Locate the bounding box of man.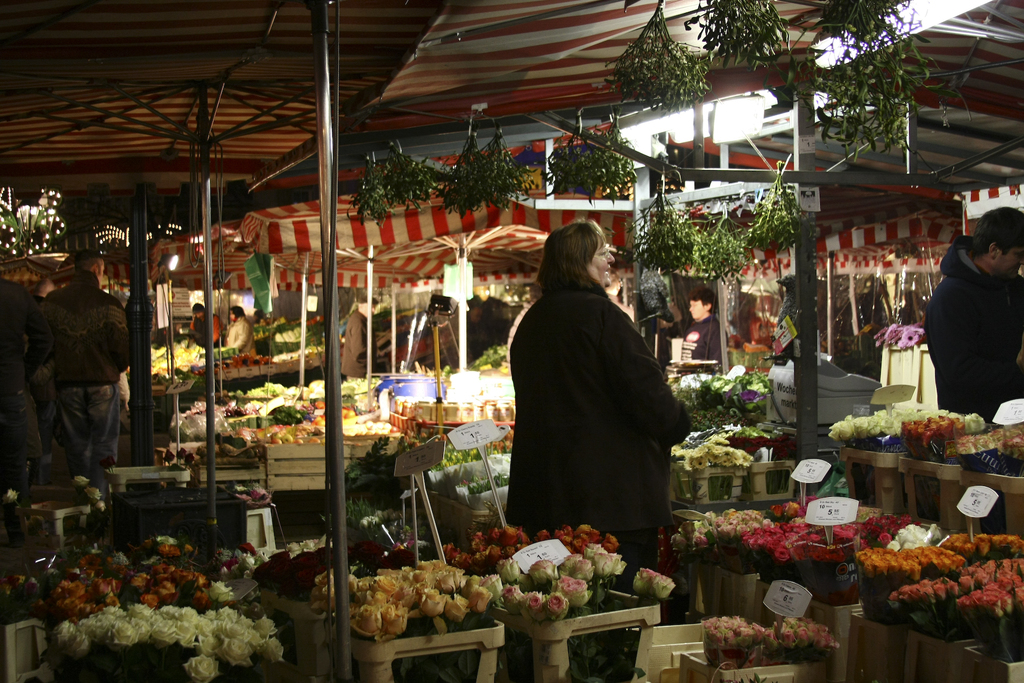
Bounding box: bbox(929, 213, 1023, 429).
